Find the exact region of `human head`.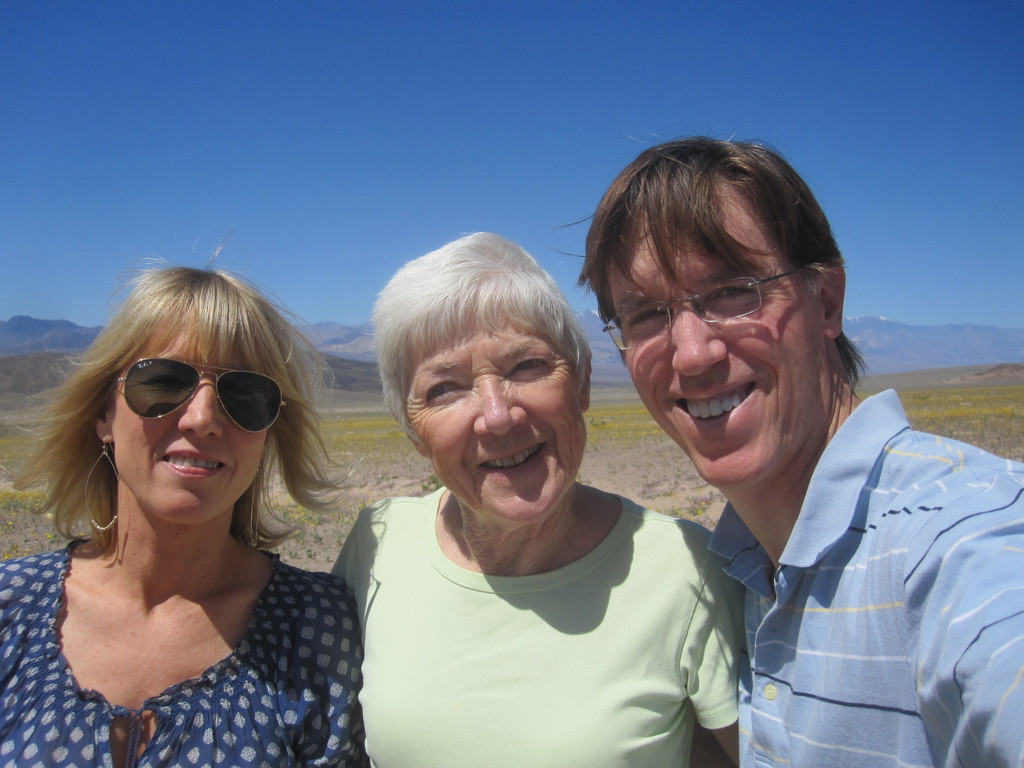
Exact region: [543, 130, 870, 494].
